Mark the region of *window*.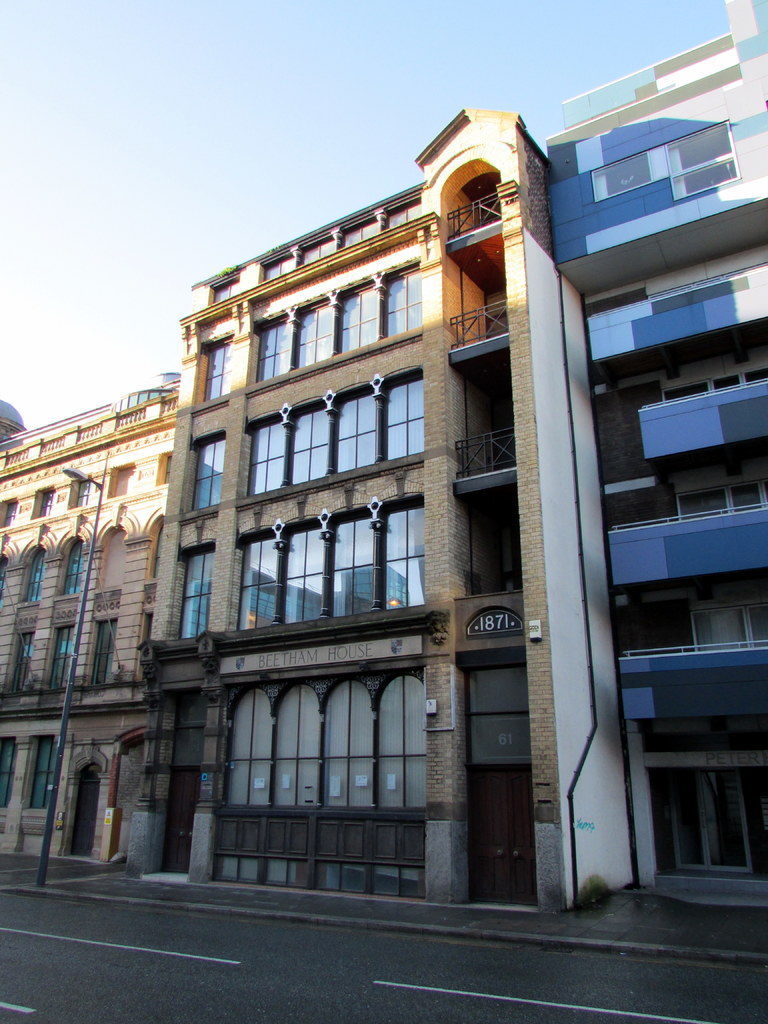
Region: x1=231 y1=501 x2=424 y2=630.
